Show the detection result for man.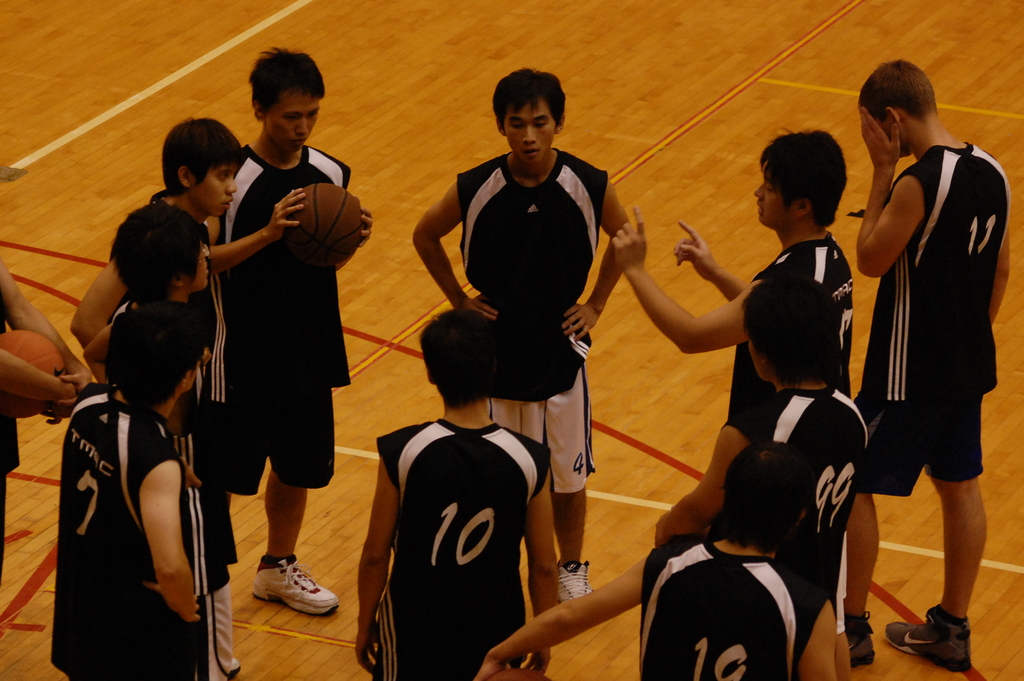
{"x1": 68, "y1": 116, "x2": 245, "y2": 589}.
